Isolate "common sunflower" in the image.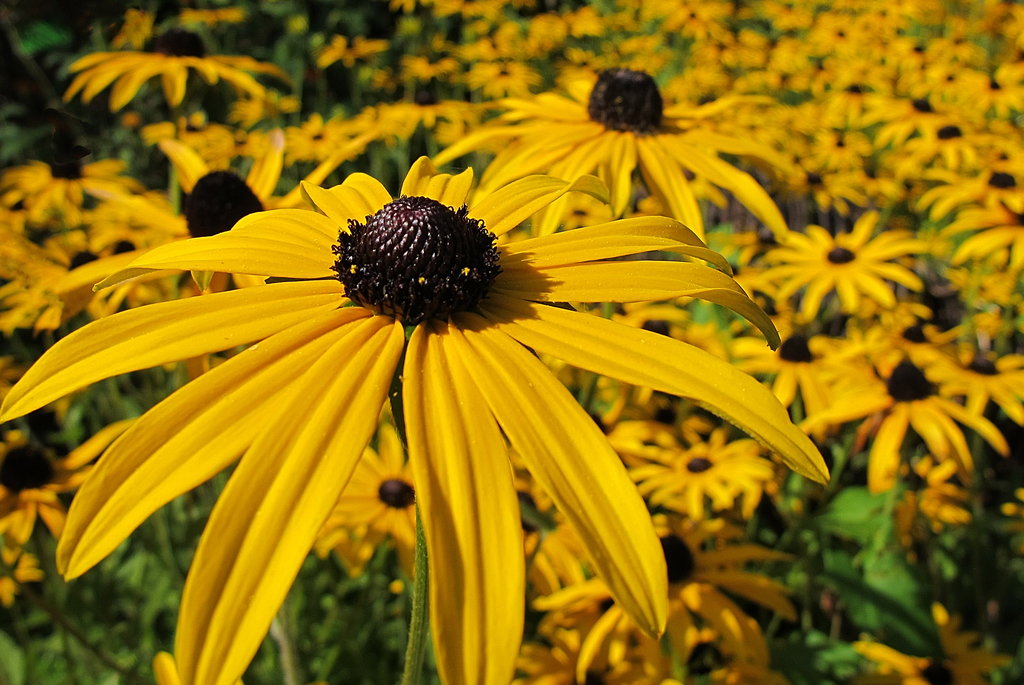
Isolated region: x1=639, y1=445, x2=780, y2=512.
